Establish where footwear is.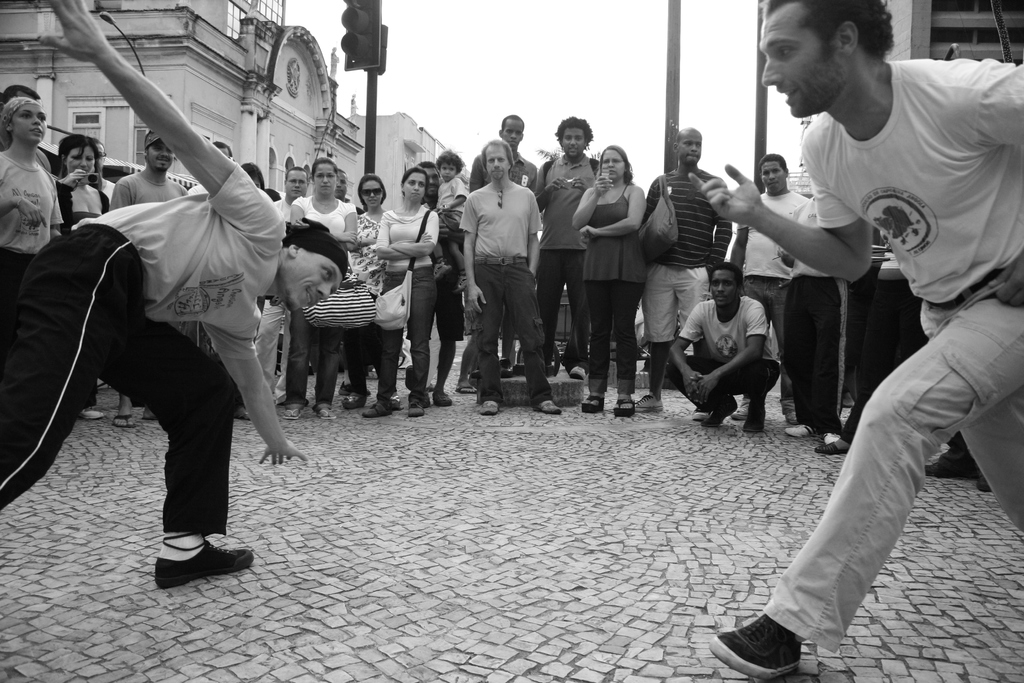
Established at region(361, 400, 394, 417).
